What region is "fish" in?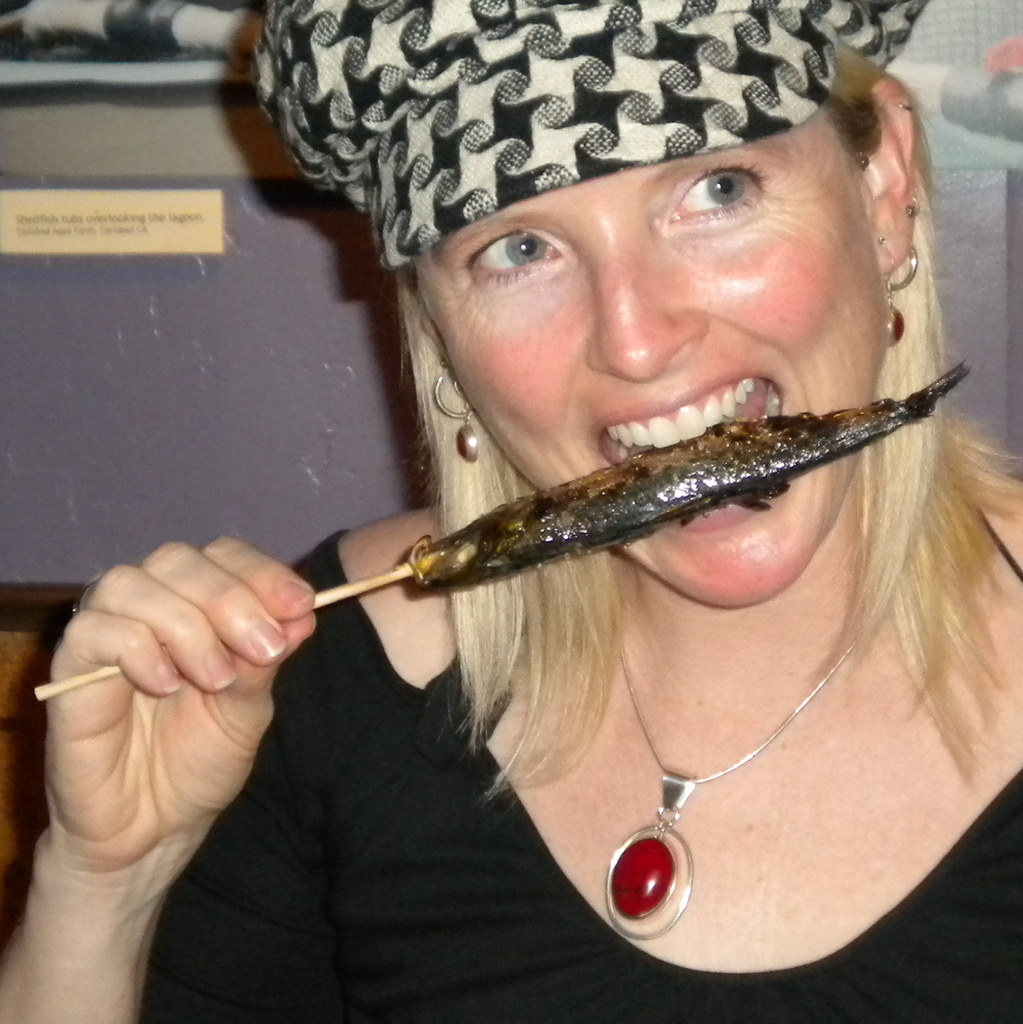
[403, 395, 919, 594].
